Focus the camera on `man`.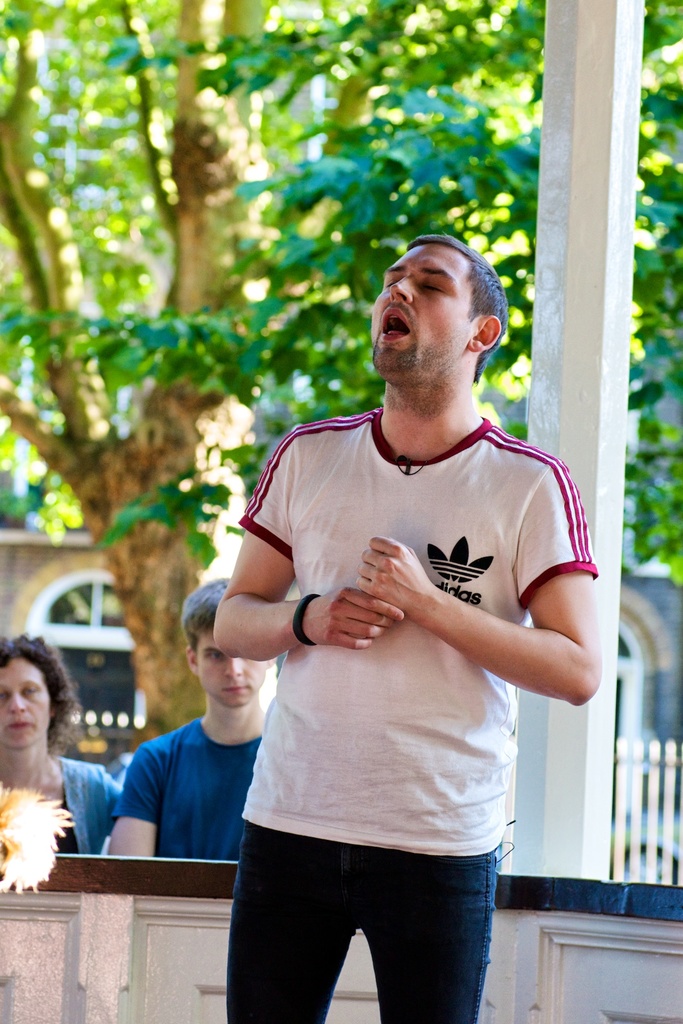
Focus region: {"x1": 104, "y1": 571, "x2": 269, "y2": 856}.
